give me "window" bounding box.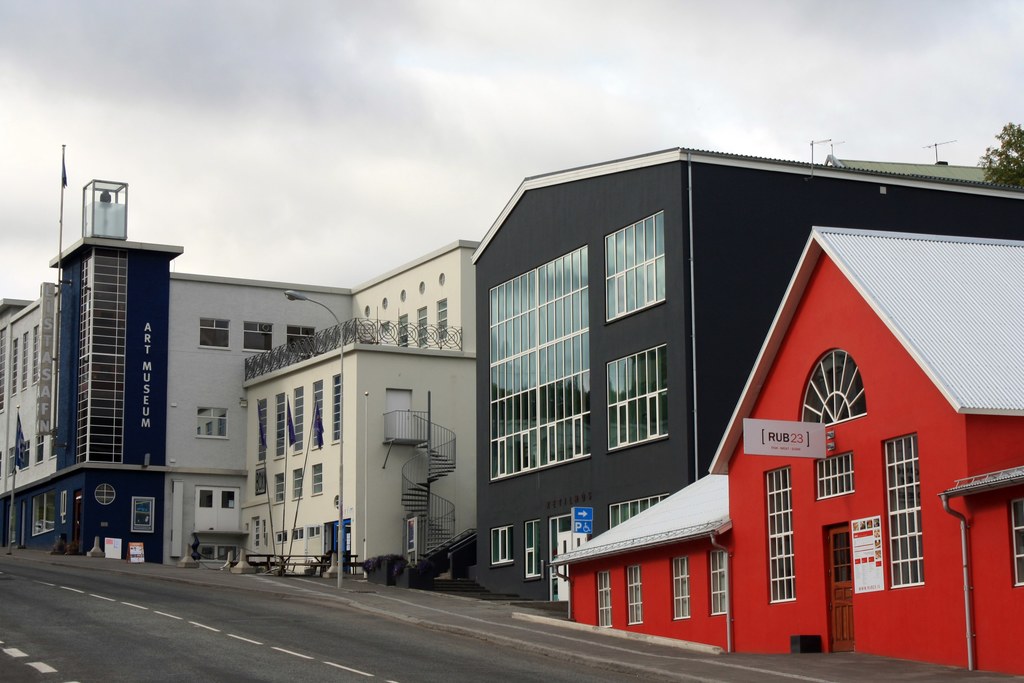
bbox=[281, 319, 324, 355].
